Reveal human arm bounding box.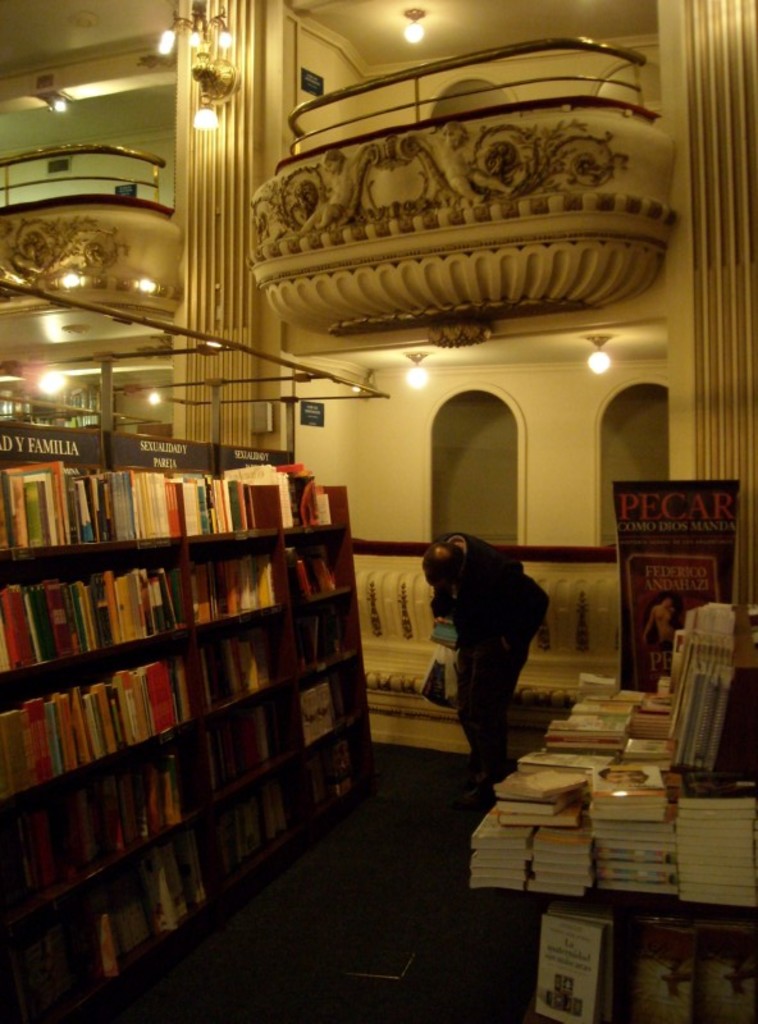
Revealed: <box>430,585,464,652</box>.
